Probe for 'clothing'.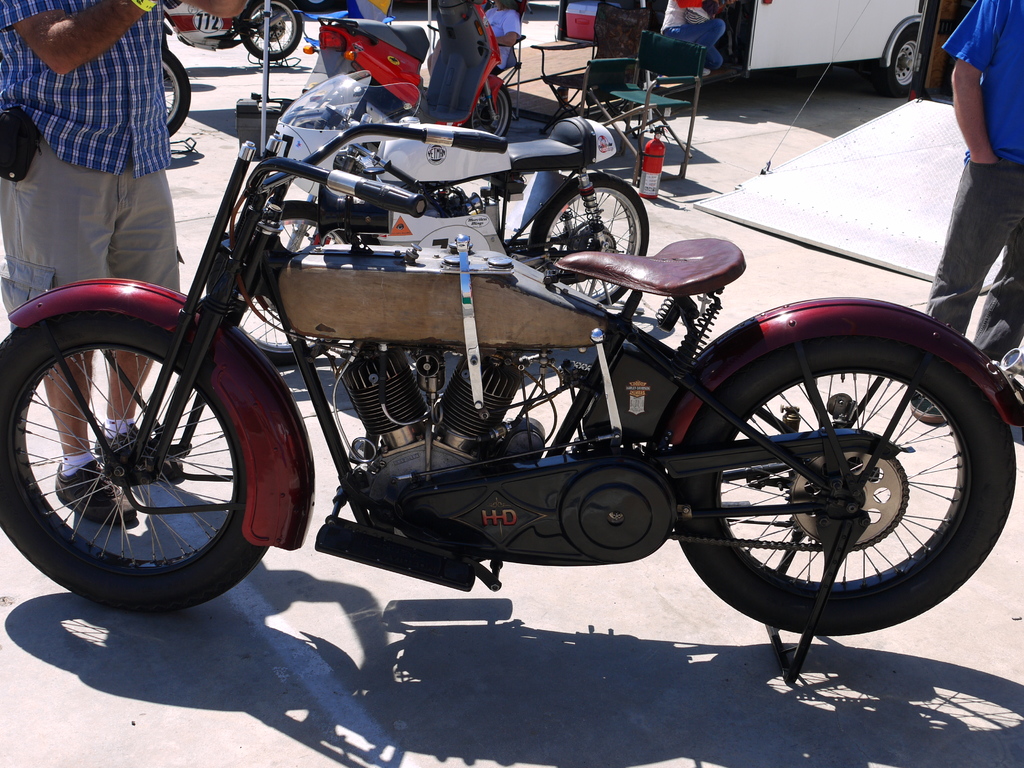
Probe result: box(492, 65, 501, 76).
